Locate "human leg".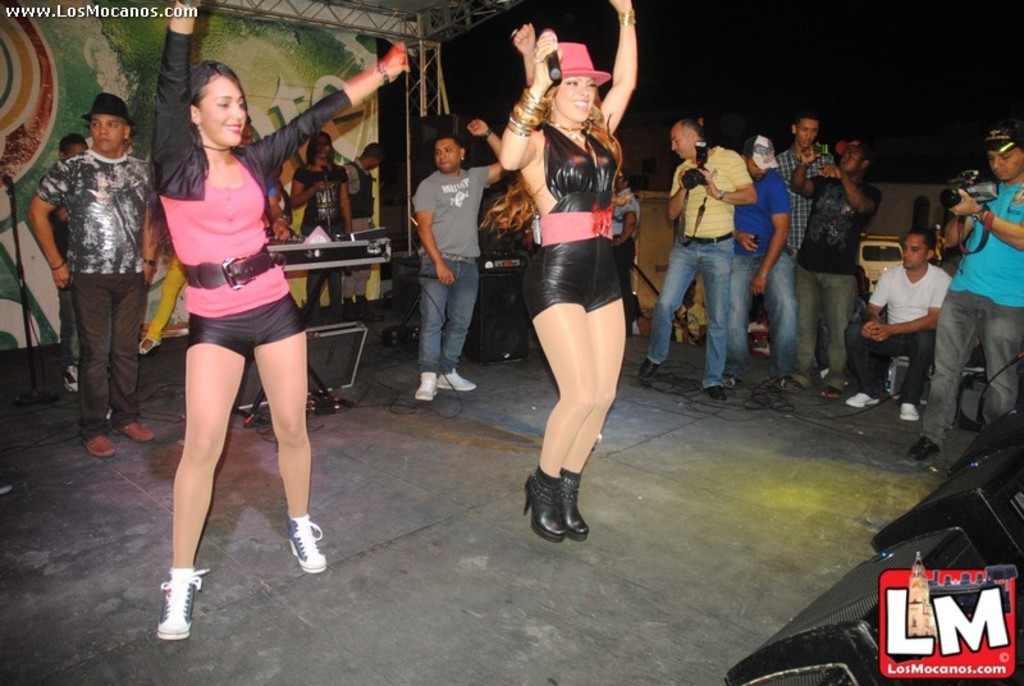
Bounding box: 796,273,818,371.
